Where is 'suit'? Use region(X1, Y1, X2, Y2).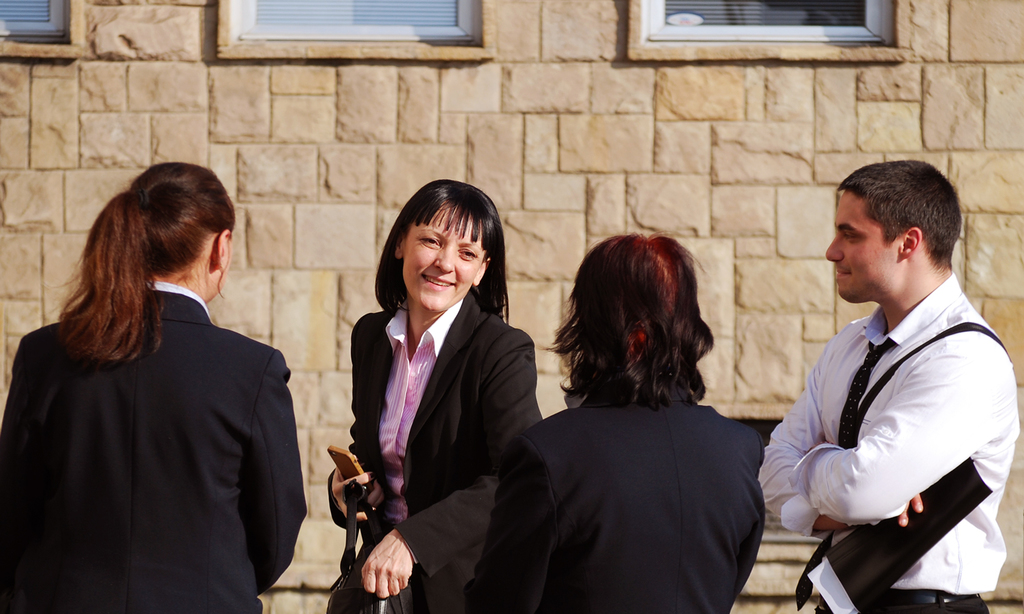
region(10, 224, 302, 603).
